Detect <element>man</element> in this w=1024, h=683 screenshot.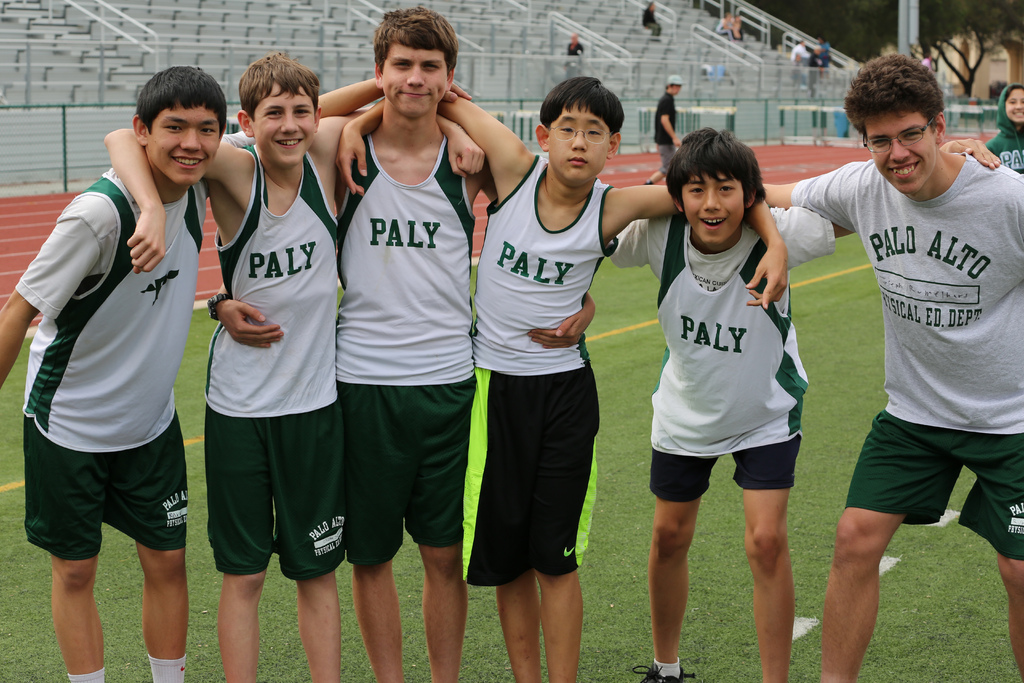
Detection: x1=200 y1=0 x2=488 y2=682.
